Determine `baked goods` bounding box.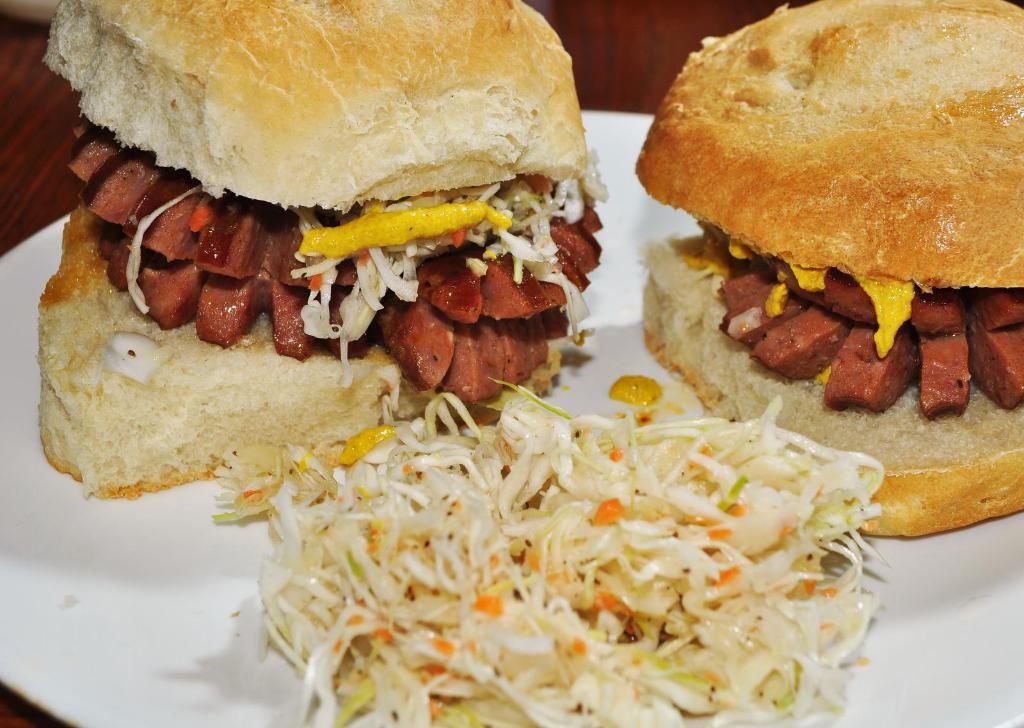
Determined: 32 0 608 506.
